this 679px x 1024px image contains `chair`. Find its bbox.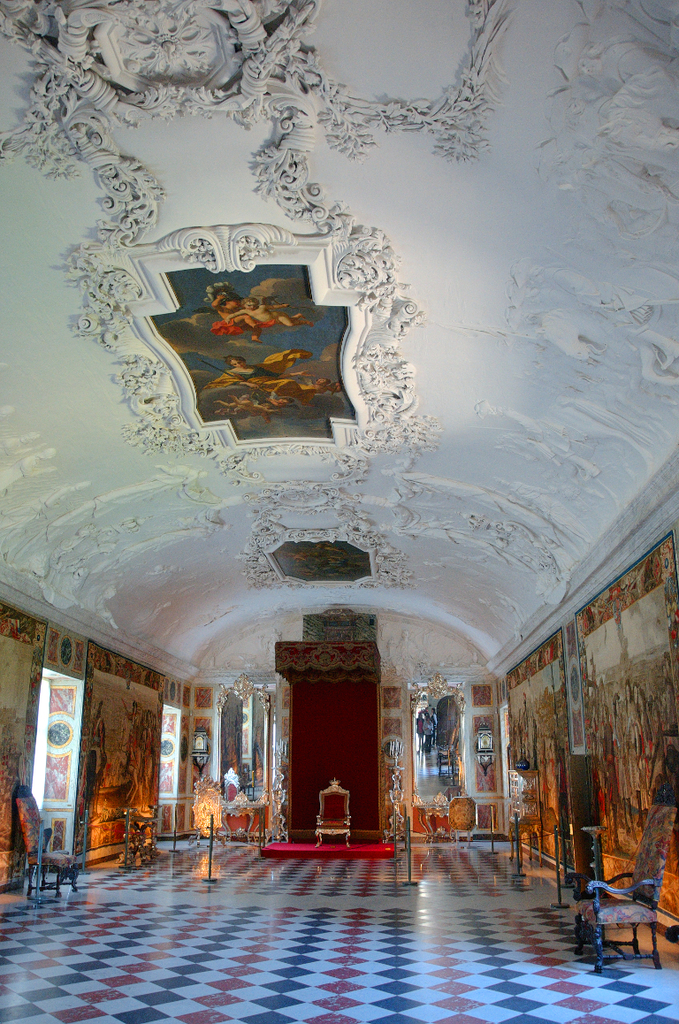
450 797 478 844.
